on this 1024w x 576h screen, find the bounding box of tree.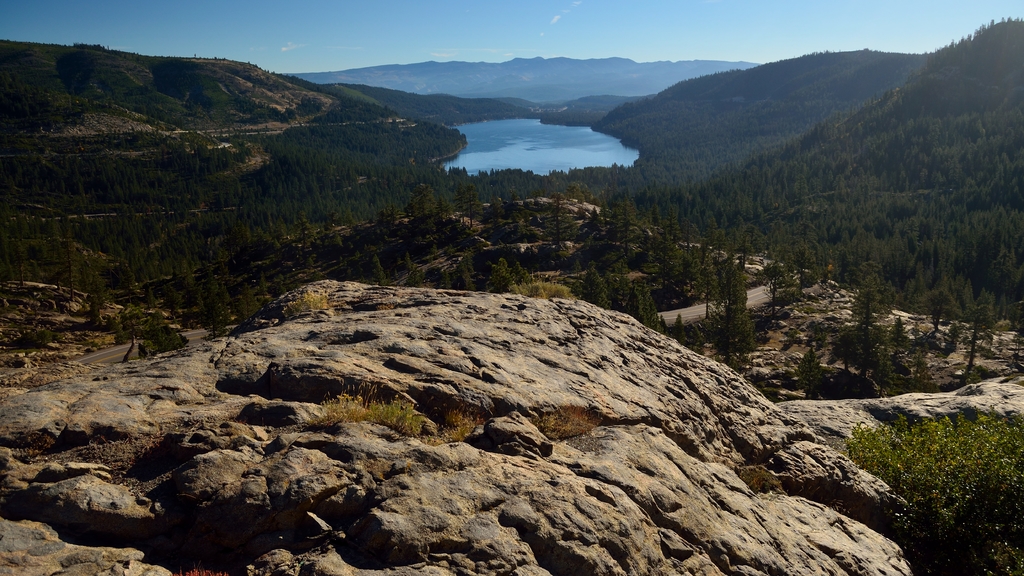
Bounding box: l=715, t=261, r=762, b=366.
